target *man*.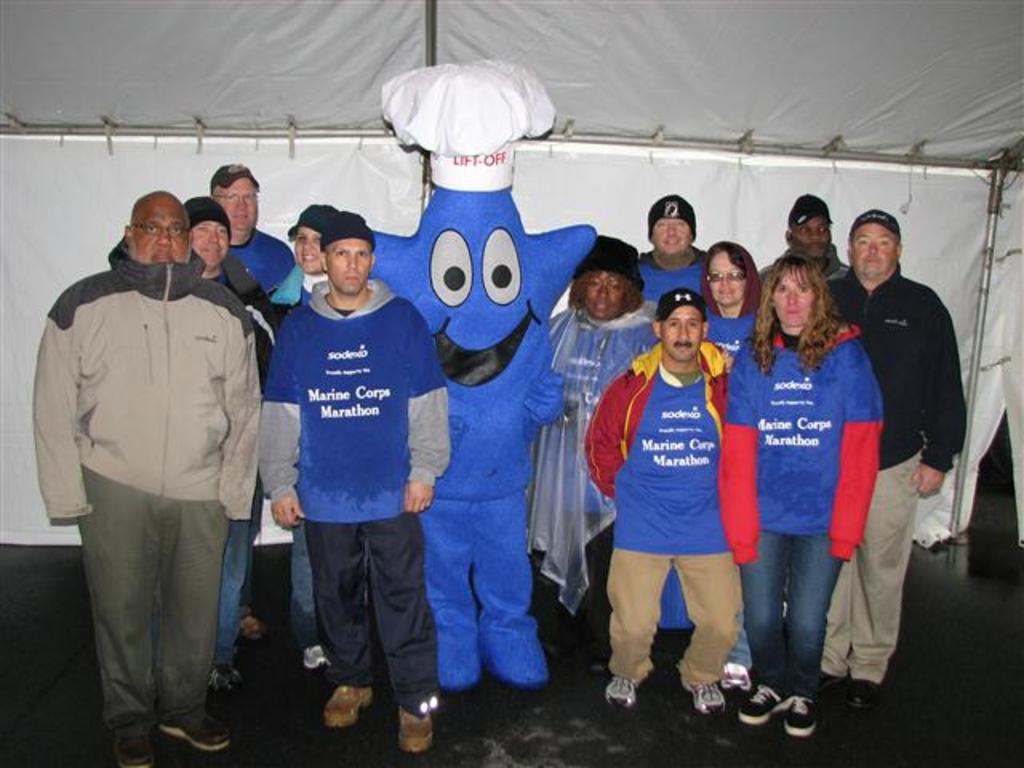
Target region: bbox=(266, 208, 450, 752).
